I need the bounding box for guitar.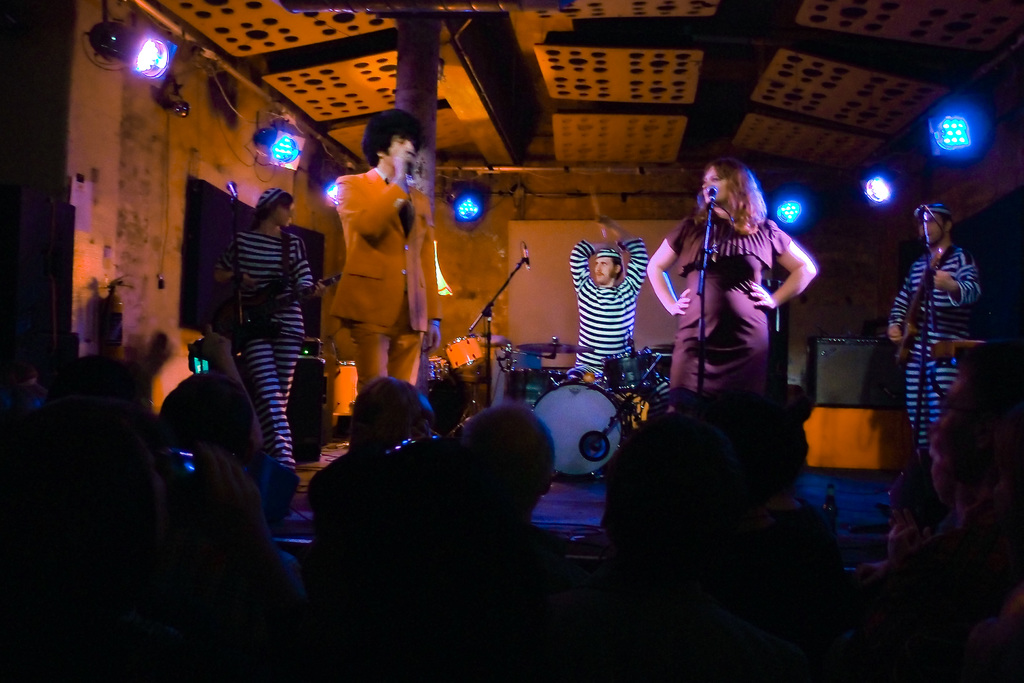
Here it is: {"x1": 888, "y1": 242, "x2": 970, "y2": 365}.
